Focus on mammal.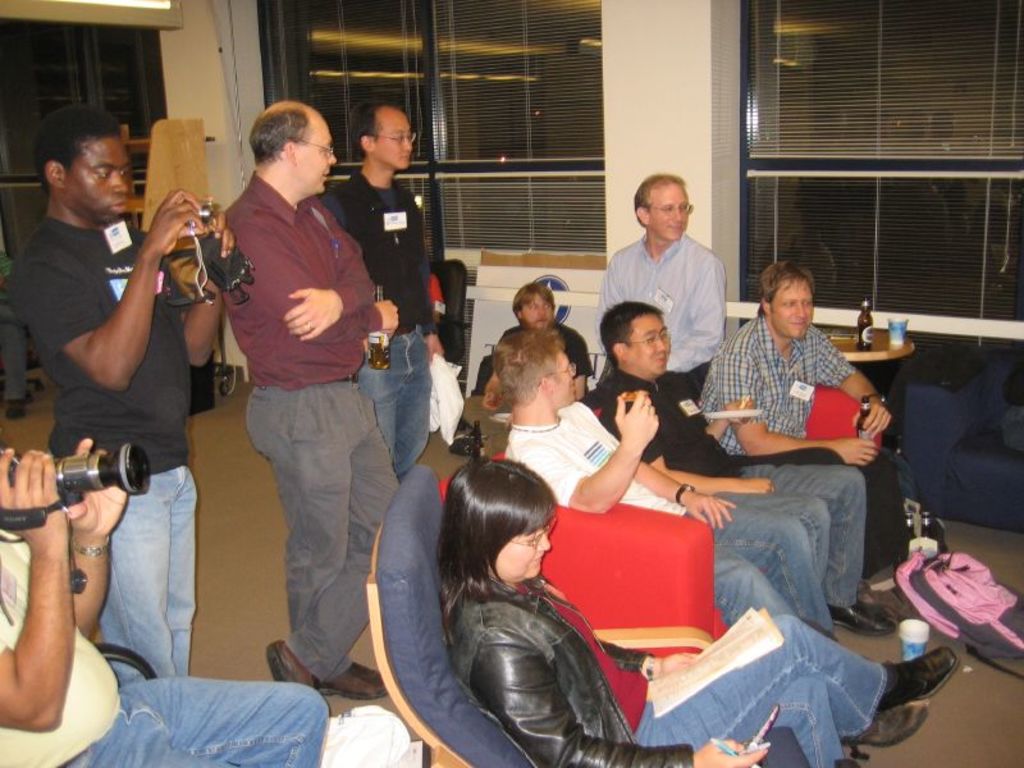
Focused at left=594, top=300, right=899, bottom=637.
